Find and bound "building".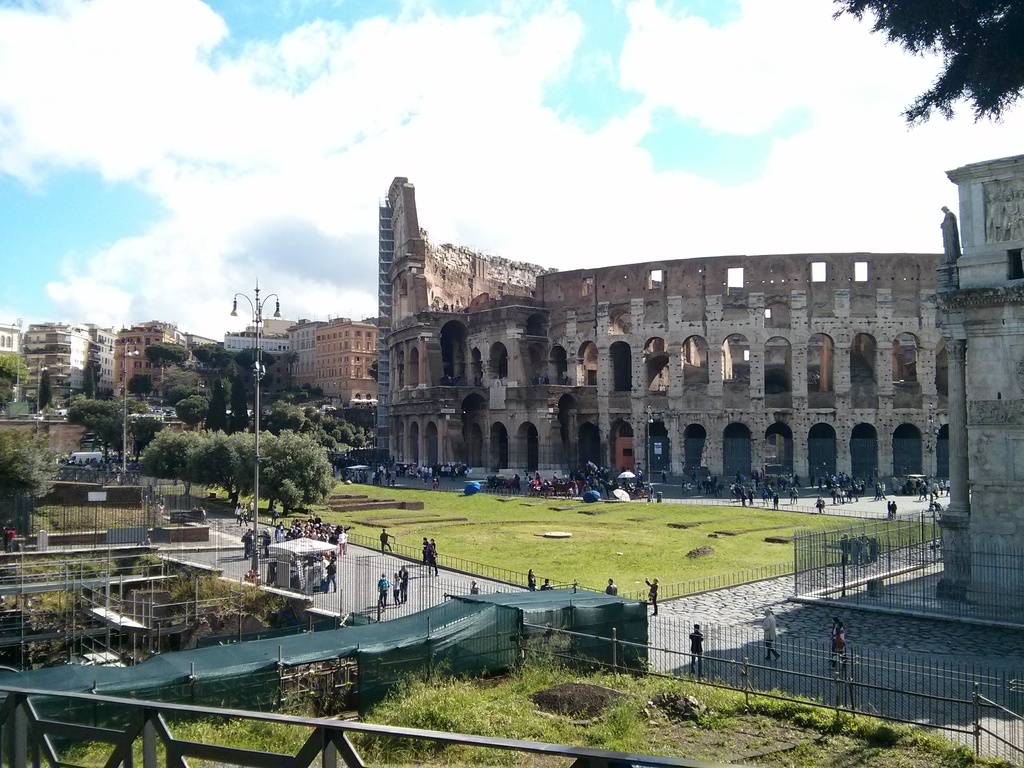
Bound: [931,158,1023,607].
